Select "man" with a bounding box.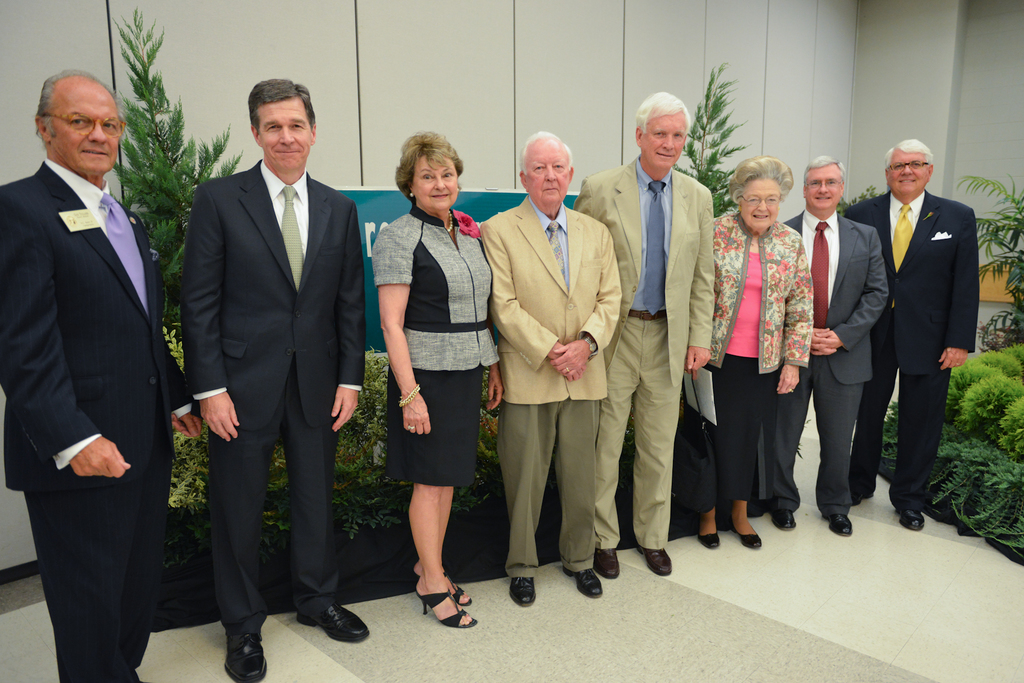
region(0, 63, 204, 682).
